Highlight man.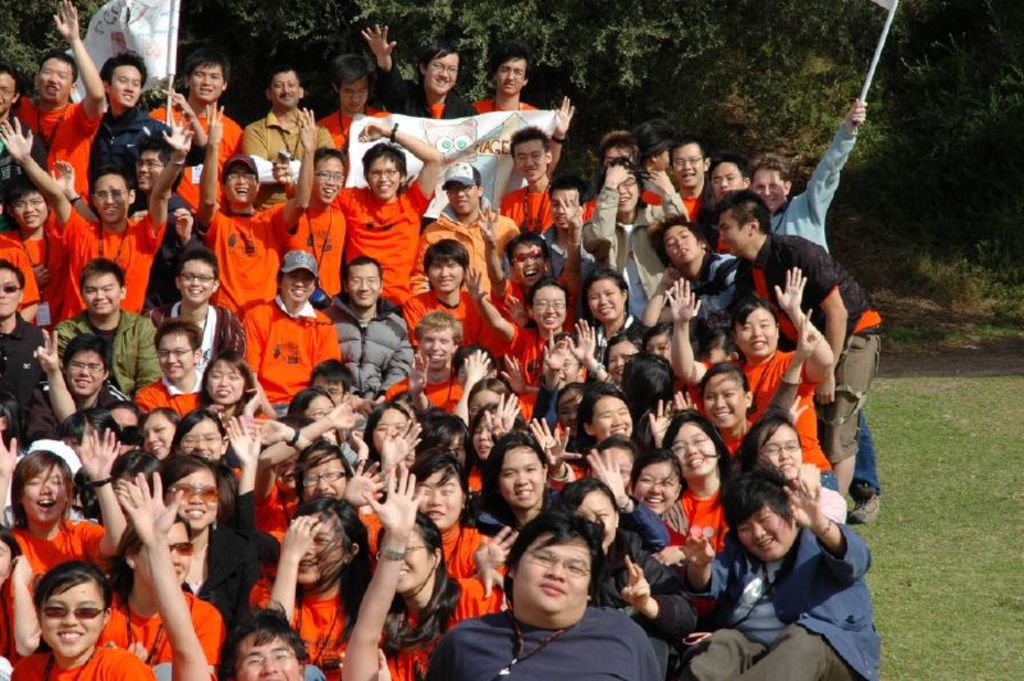
Highlighted region: (left=658, top=212, right=763, bottom=335).
